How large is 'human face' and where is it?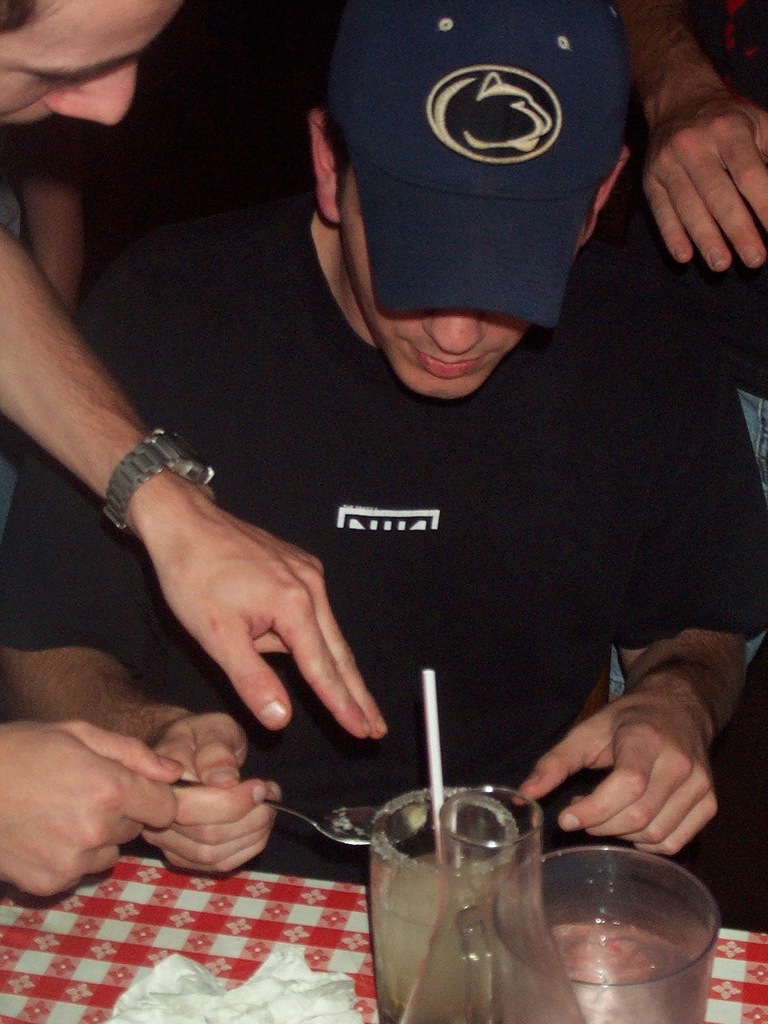
Bounding box: (334,159,534,402).
